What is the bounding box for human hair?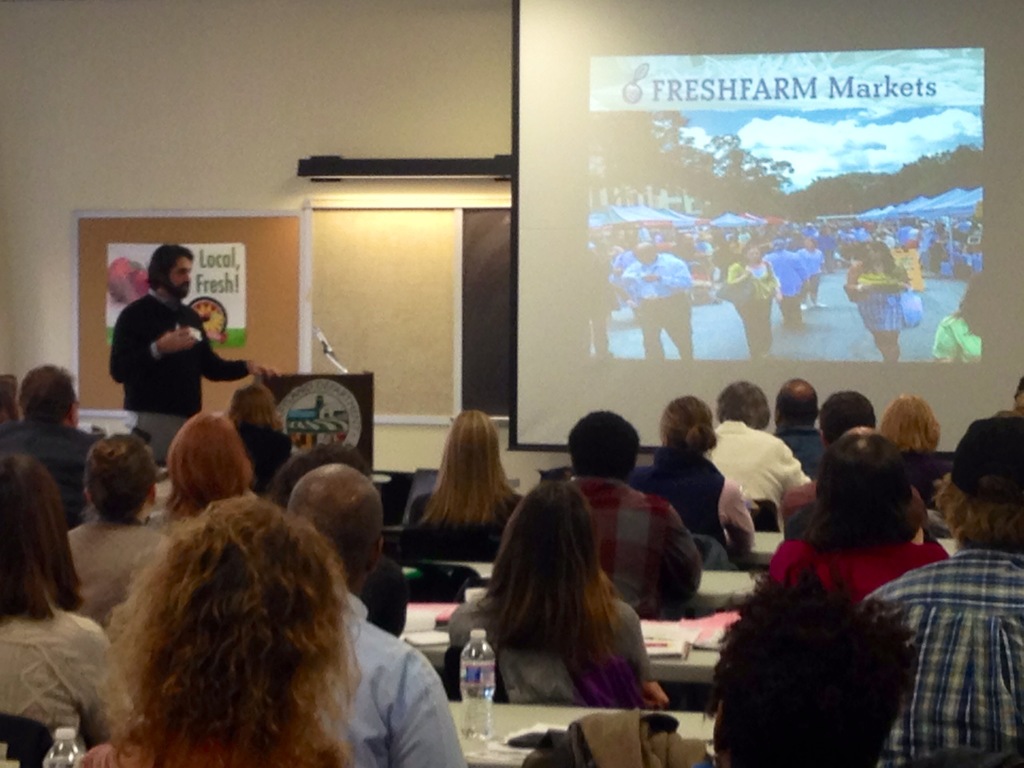
{"left": 142, "top": 241, "right": 196, "bottom": 298}.
